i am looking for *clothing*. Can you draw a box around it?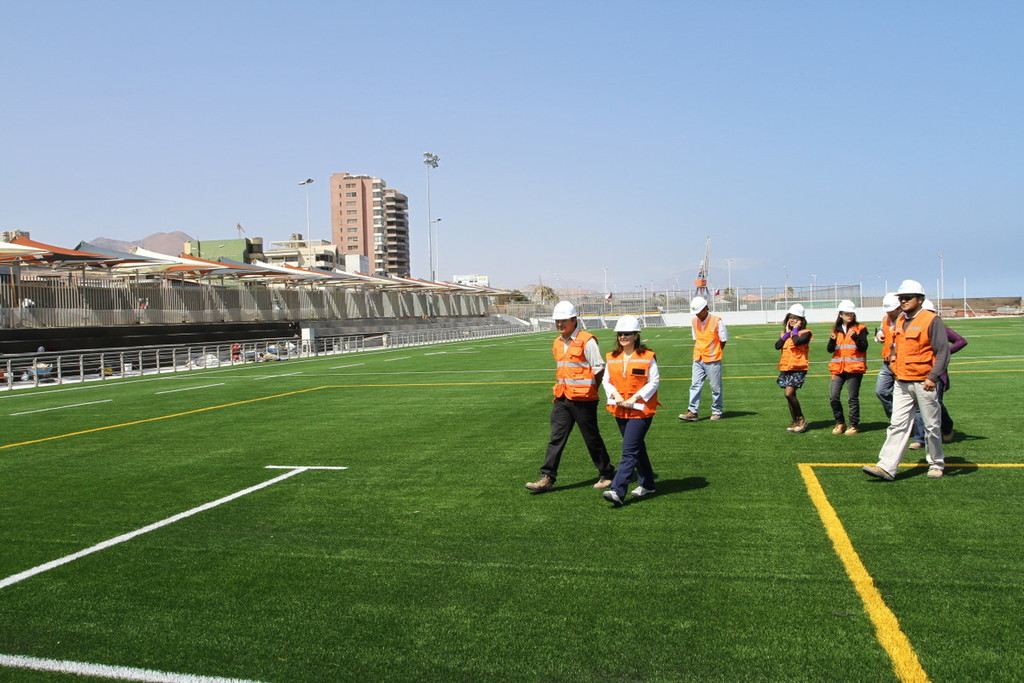
Sure, the bounding box is (left=874, top=378, right=957, bottom=476).
